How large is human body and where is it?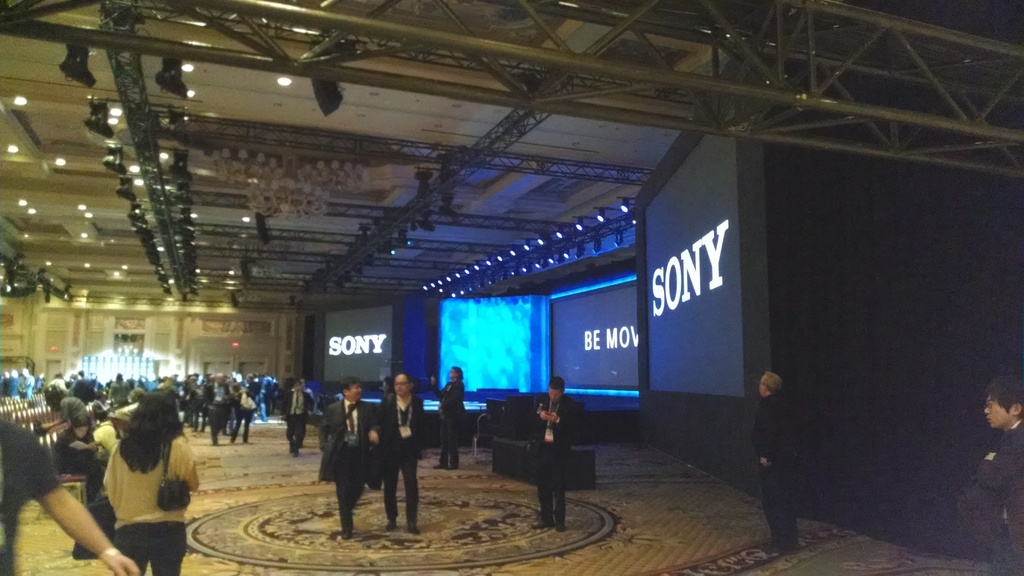
Bounding box: 373 381 428 524.
